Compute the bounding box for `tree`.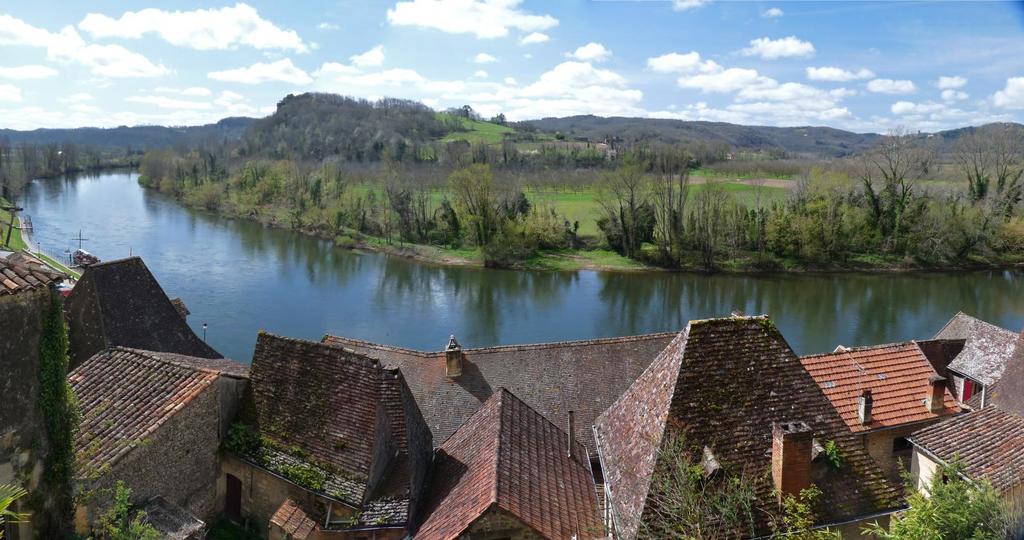
region(437, 144, 468, 164).
